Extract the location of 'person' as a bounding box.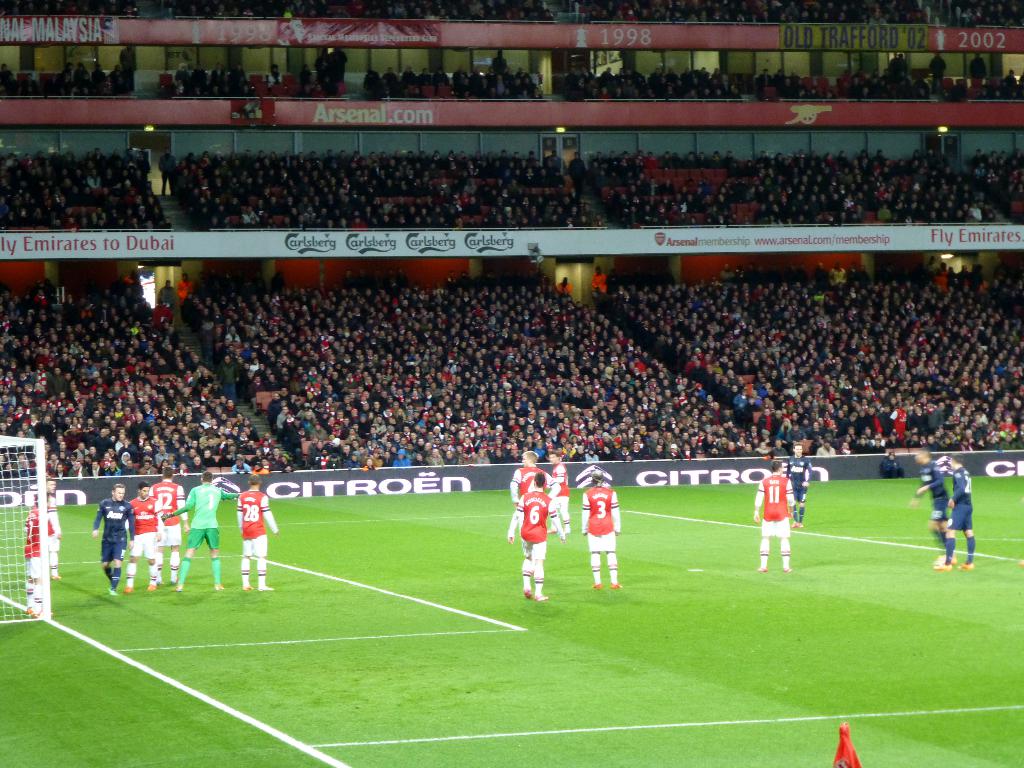
region(908, 449, 955, 559).
